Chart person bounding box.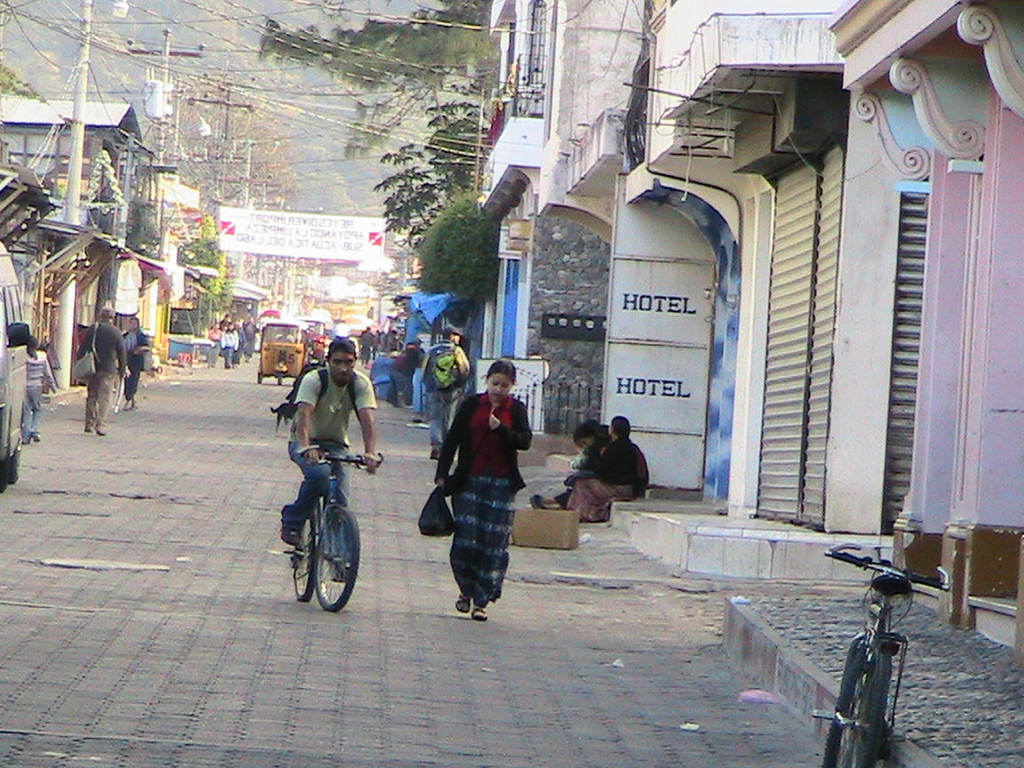
Charted: pyautogui.locateOnScreen(567, 414, 648, 520).
